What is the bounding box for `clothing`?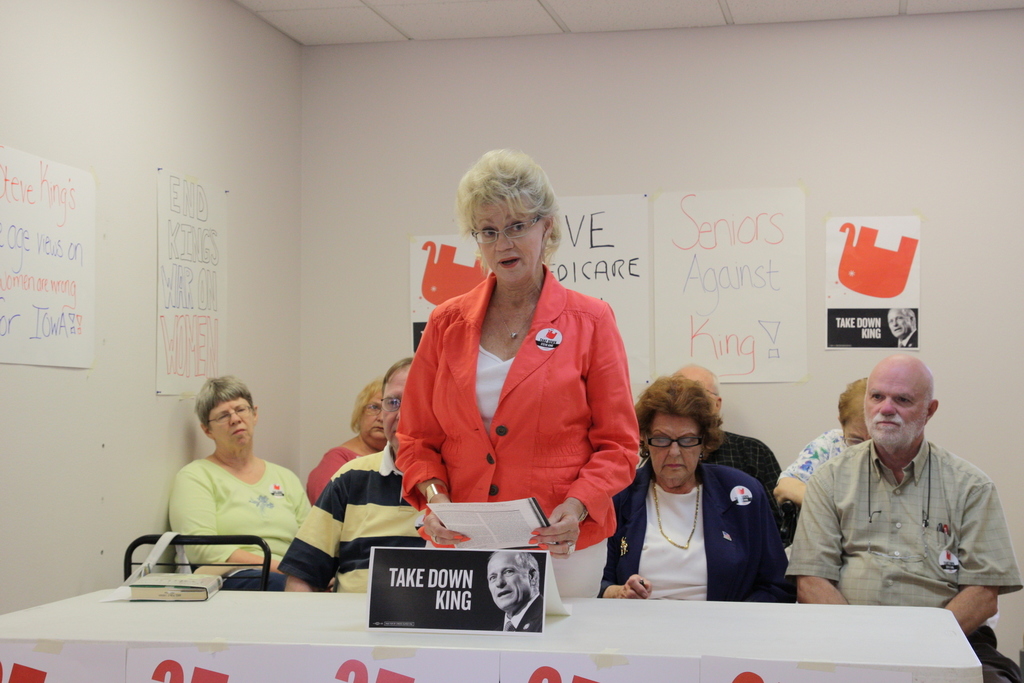
[x1=639, y1=428, x2=800, y2=546].
